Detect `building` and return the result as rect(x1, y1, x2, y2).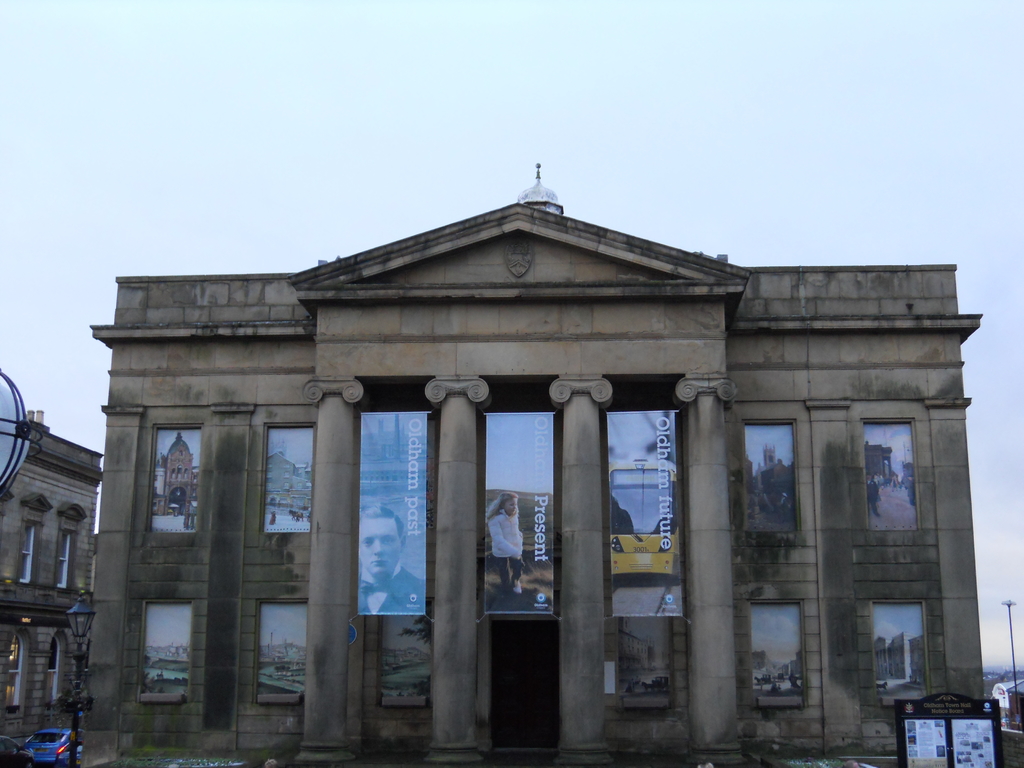
rect(90, 162, 984, 767).
